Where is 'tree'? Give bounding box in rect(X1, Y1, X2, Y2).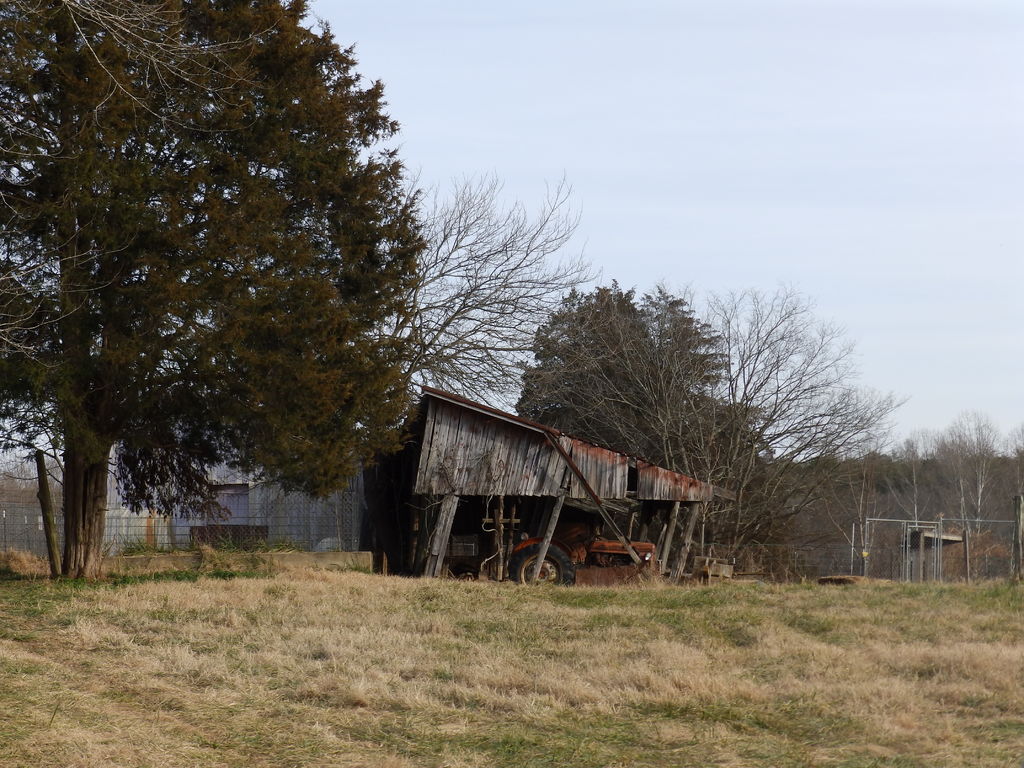
rect(362, 168, 602, 415).
